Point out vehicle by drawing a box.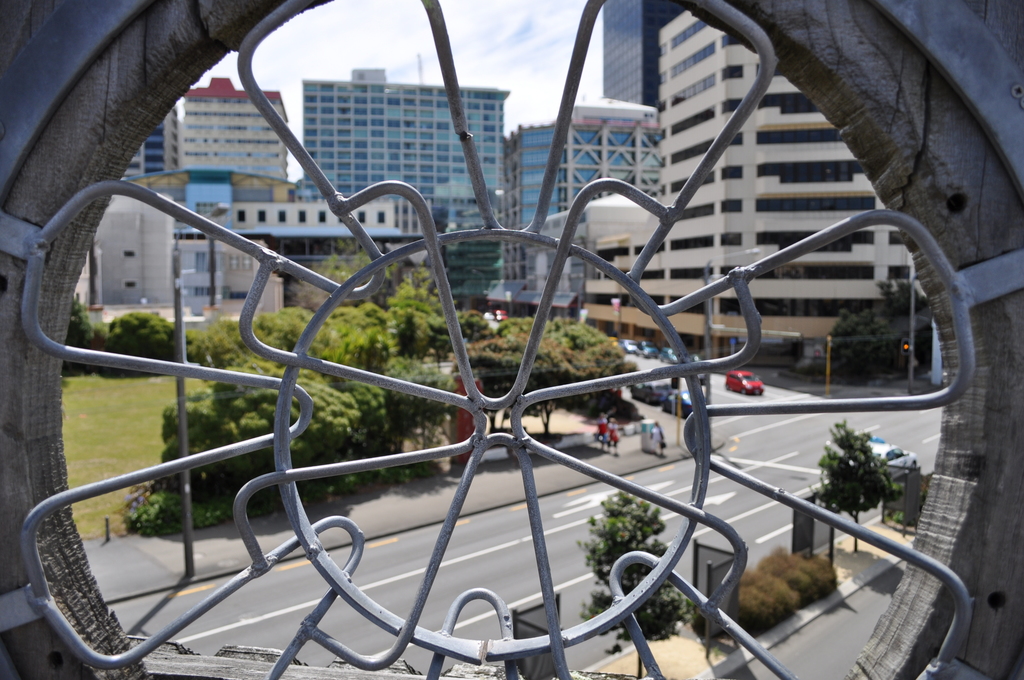
x1=643 y1=343 x2=653 y2=364.
